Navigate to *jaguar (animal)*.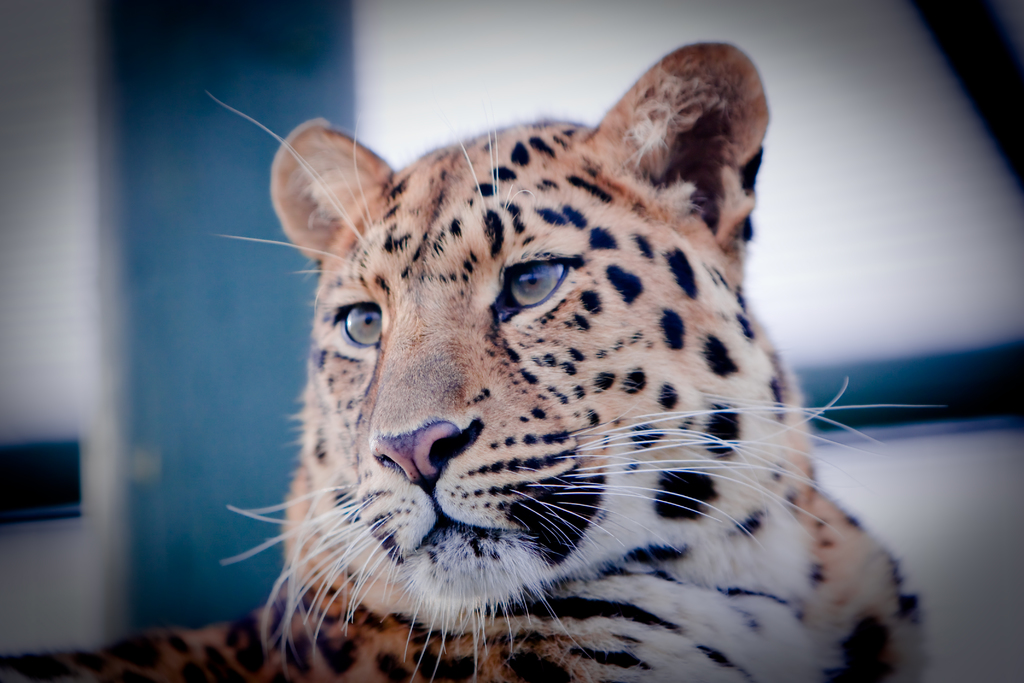
Navigation target: (left=0, top=41, right=952, bottom=682).
